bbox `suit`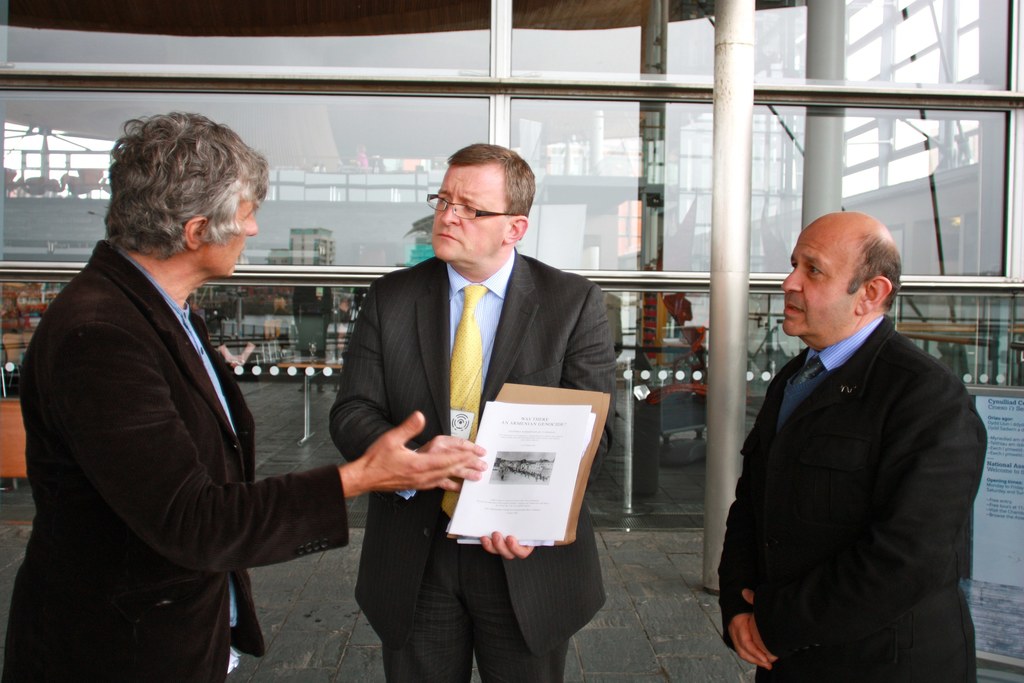
[x1=0, y1=222, x2=353, y2=682]
